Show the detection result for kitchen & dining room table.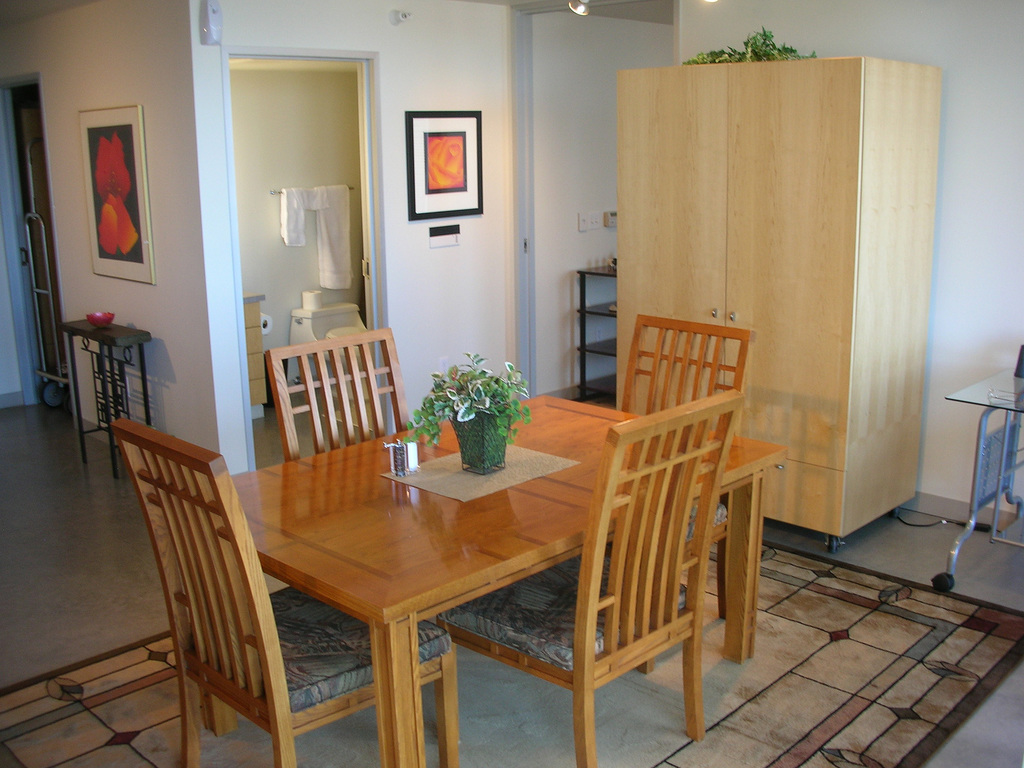
{"x1": 147, "y1": 353, "x2": 778, "y2": 765}.
